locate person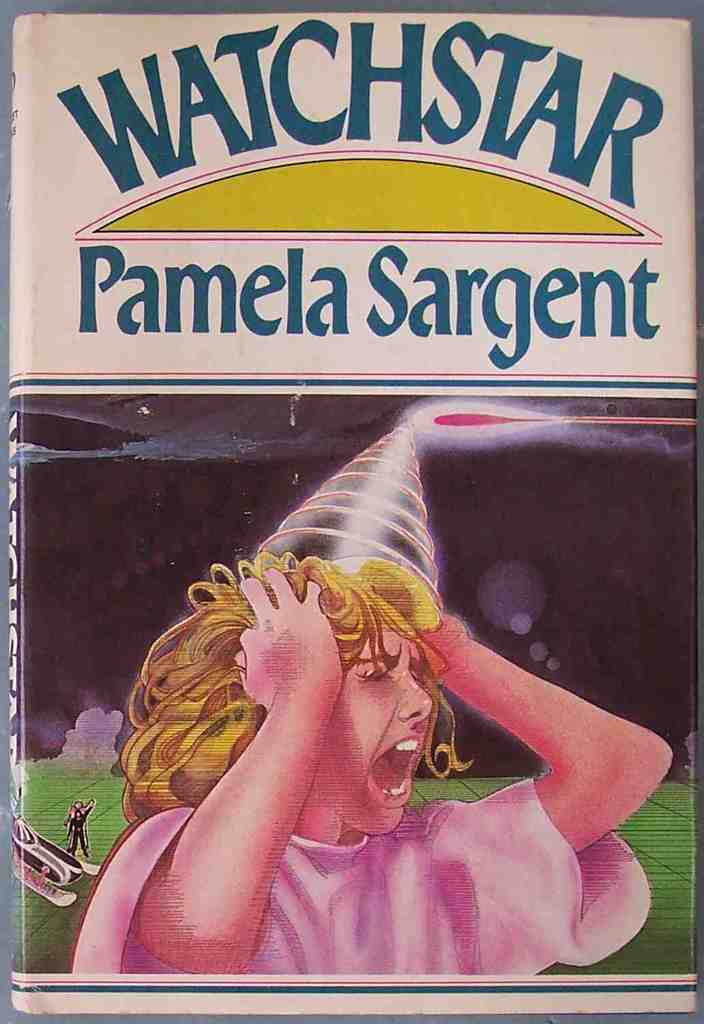
bbox=(91, 478, 544, 1007)
